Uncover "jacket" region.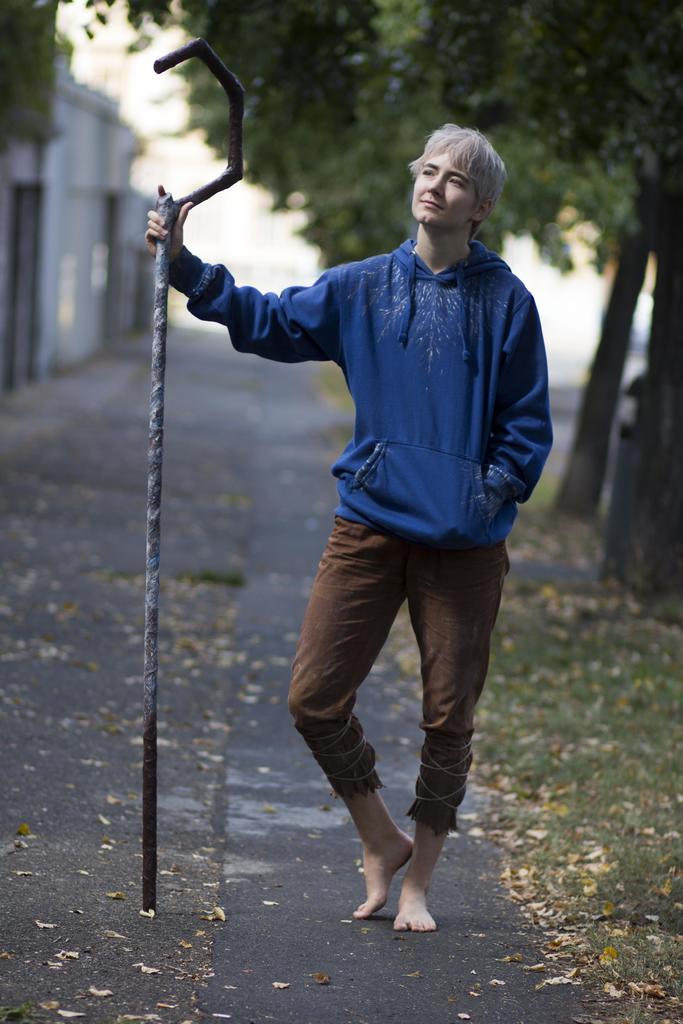
Uncovered: Rect(174, 140, 563, 685).
